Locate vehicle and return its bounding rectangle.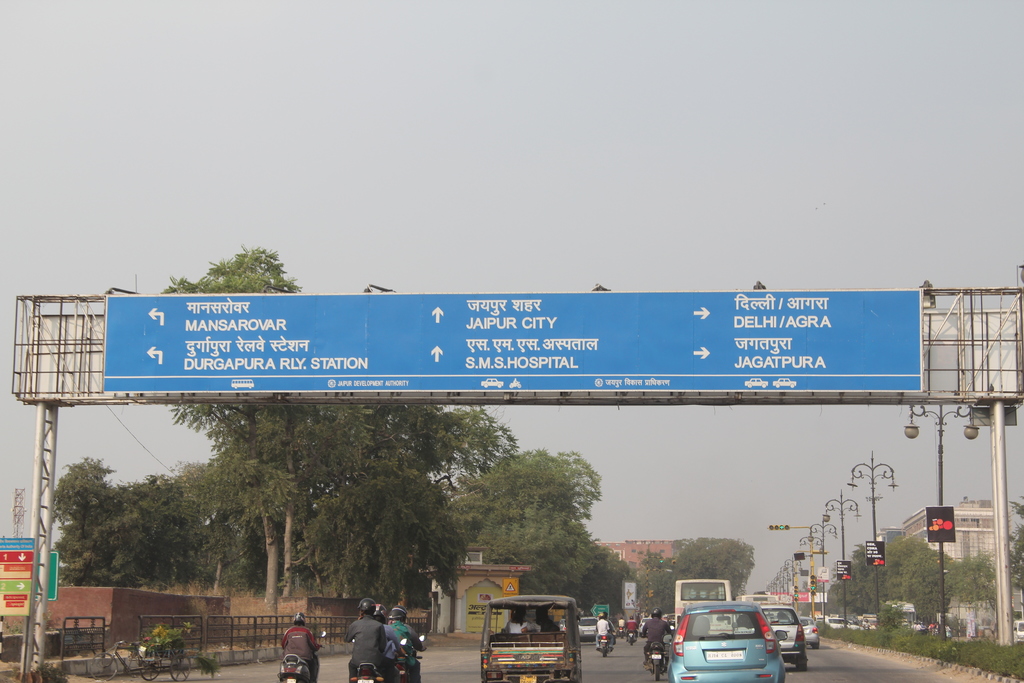
pyautogui.locateOnScreen(674, 572, 729, 639).
